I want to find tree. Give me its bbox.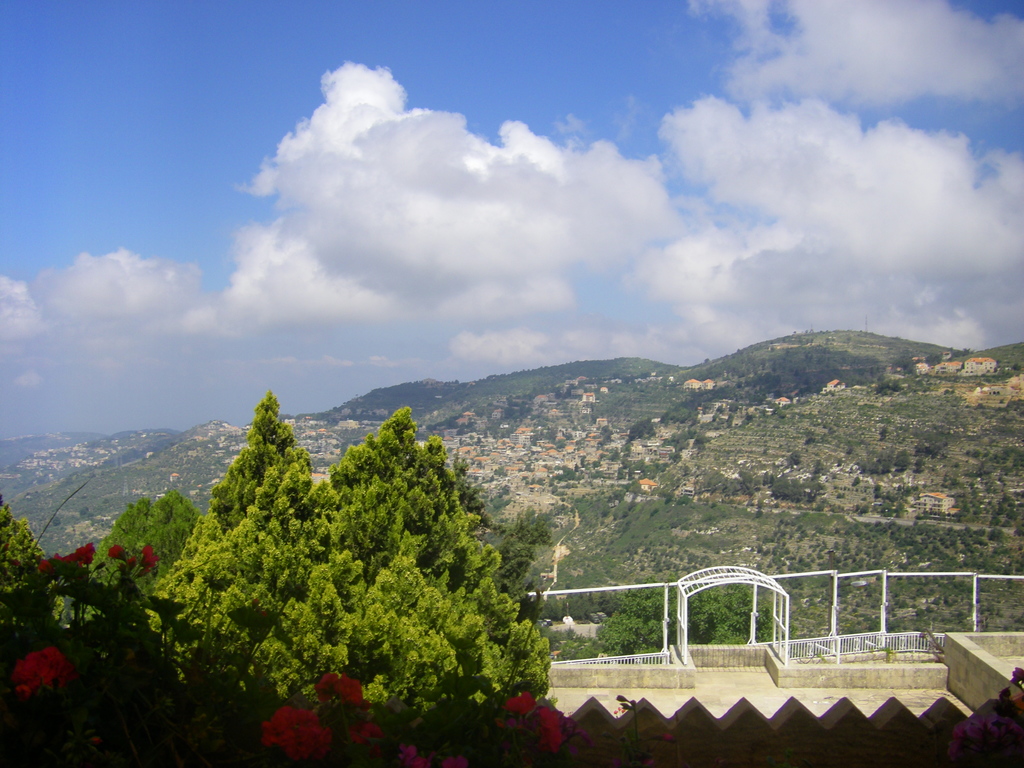
x1=575 y1=463 x2=580 y2=476.
